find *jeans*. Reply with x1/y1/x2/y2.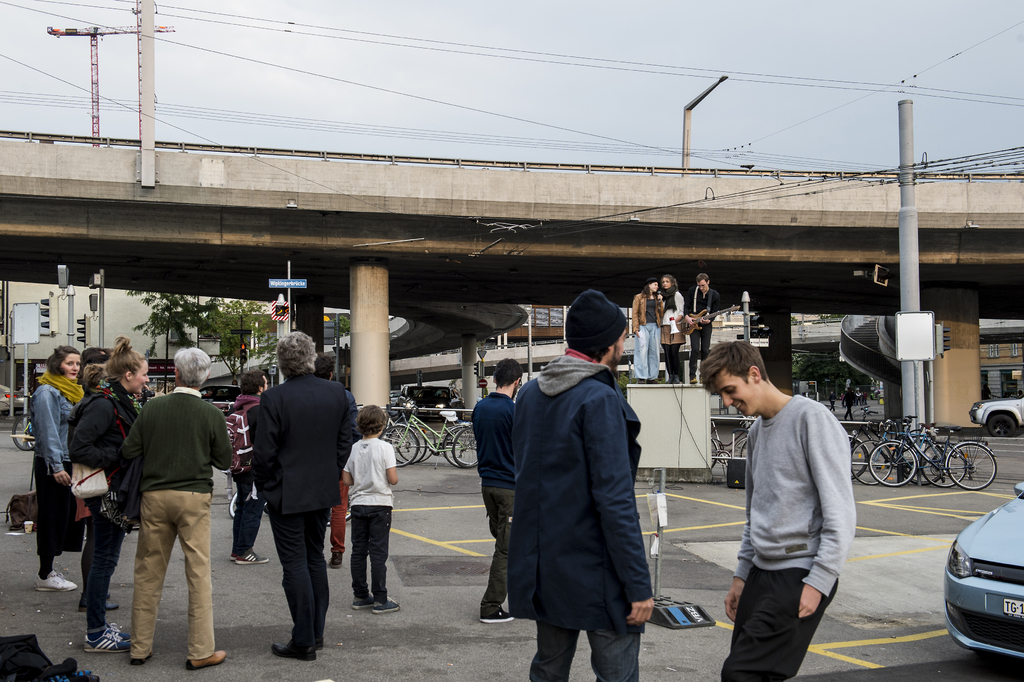
244/491/326/677.
